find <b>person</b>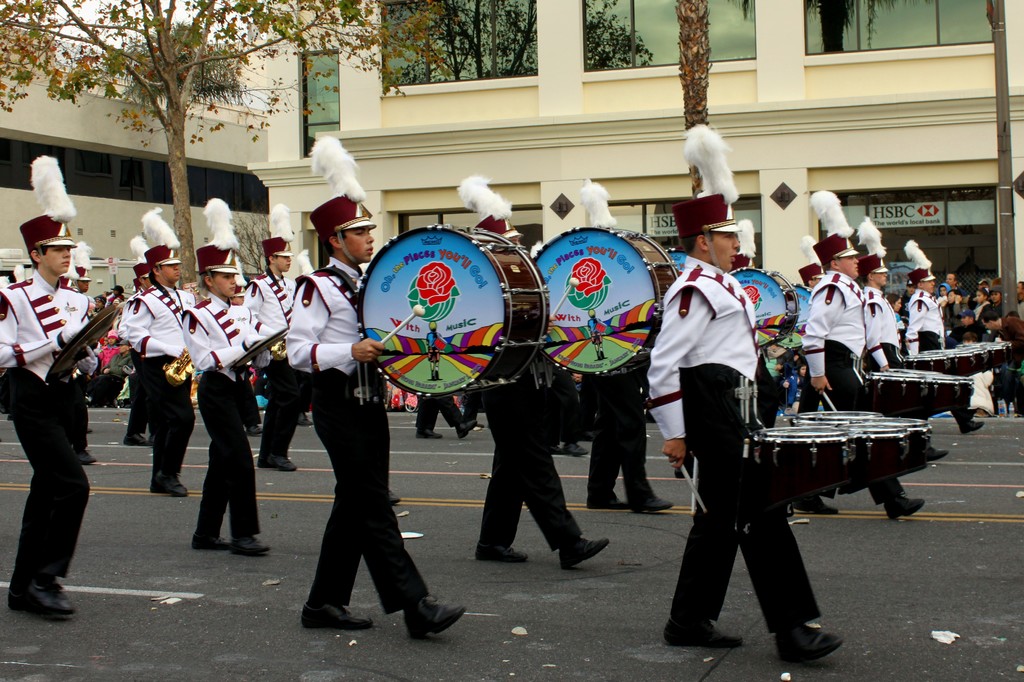
907:235:945:367
